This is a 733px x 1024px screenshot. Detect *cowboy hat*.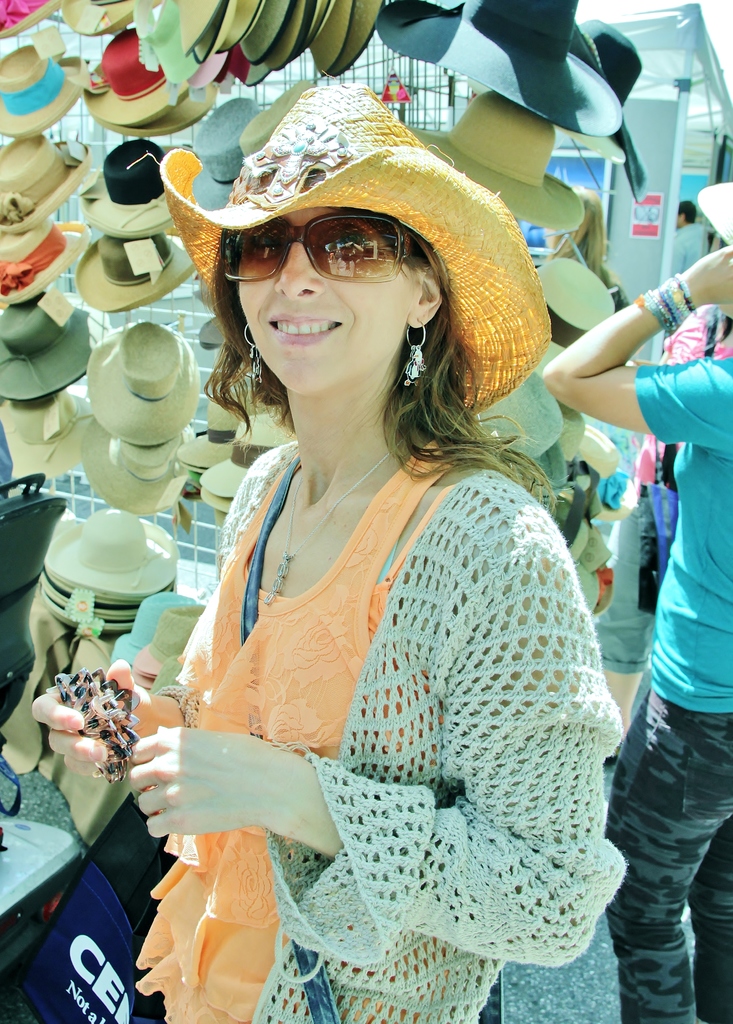
bbox=(568, 522, 596, 561).
